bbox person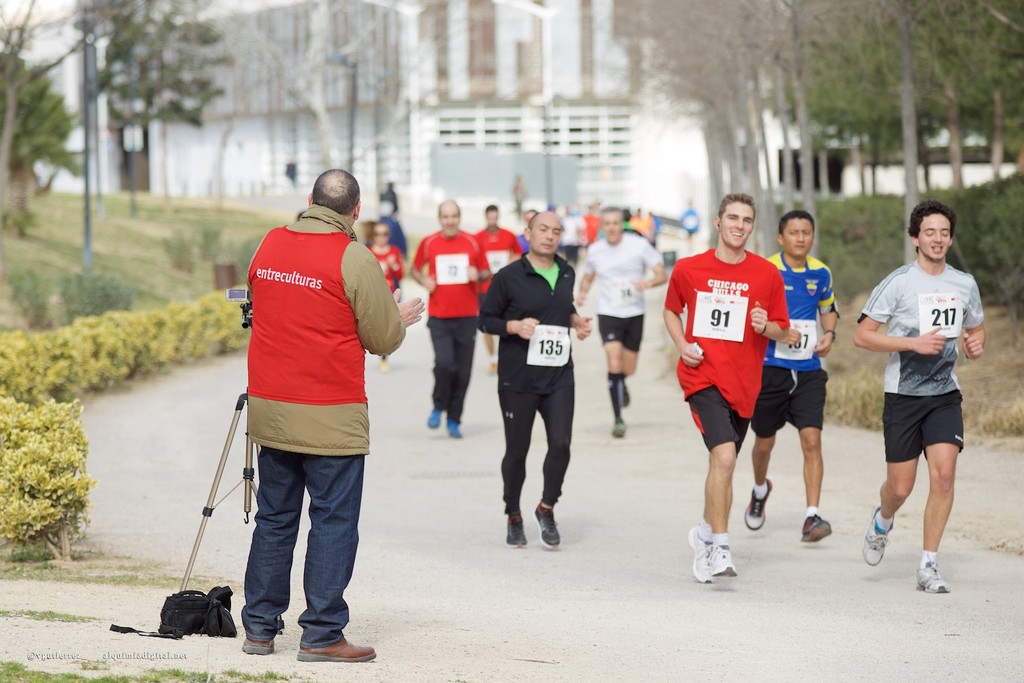
crop(676, 196, 799, 587)
